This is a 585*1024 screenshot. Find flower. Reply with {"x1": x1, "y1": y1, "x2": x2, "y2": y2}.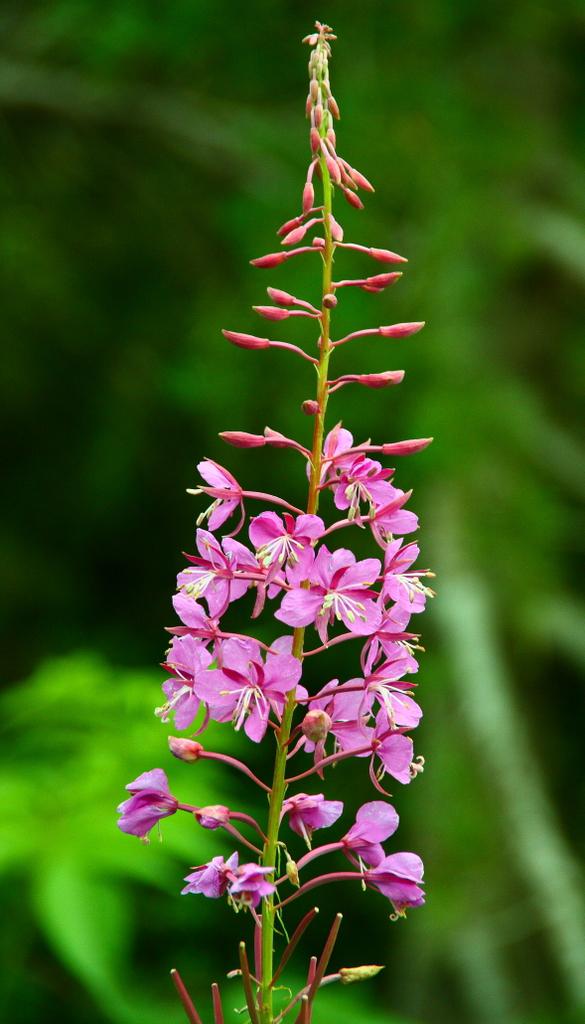
{"x1": 114, "y1": 767, "x2": 179, "y2": 844}.
